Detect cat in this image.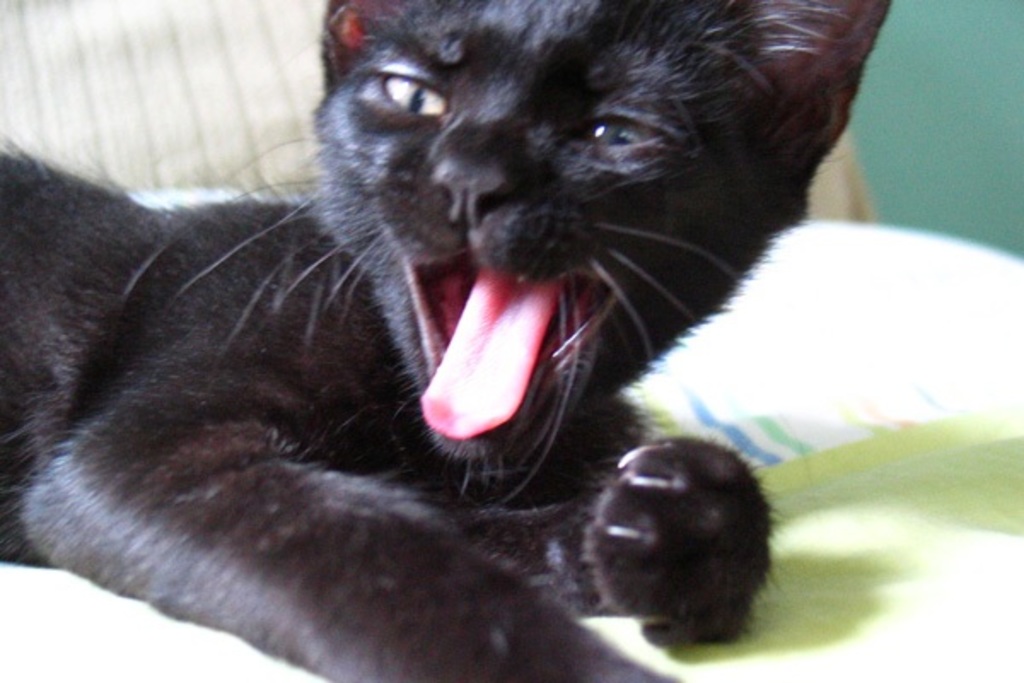
Detection: crop(0, 0, 896, 681).
